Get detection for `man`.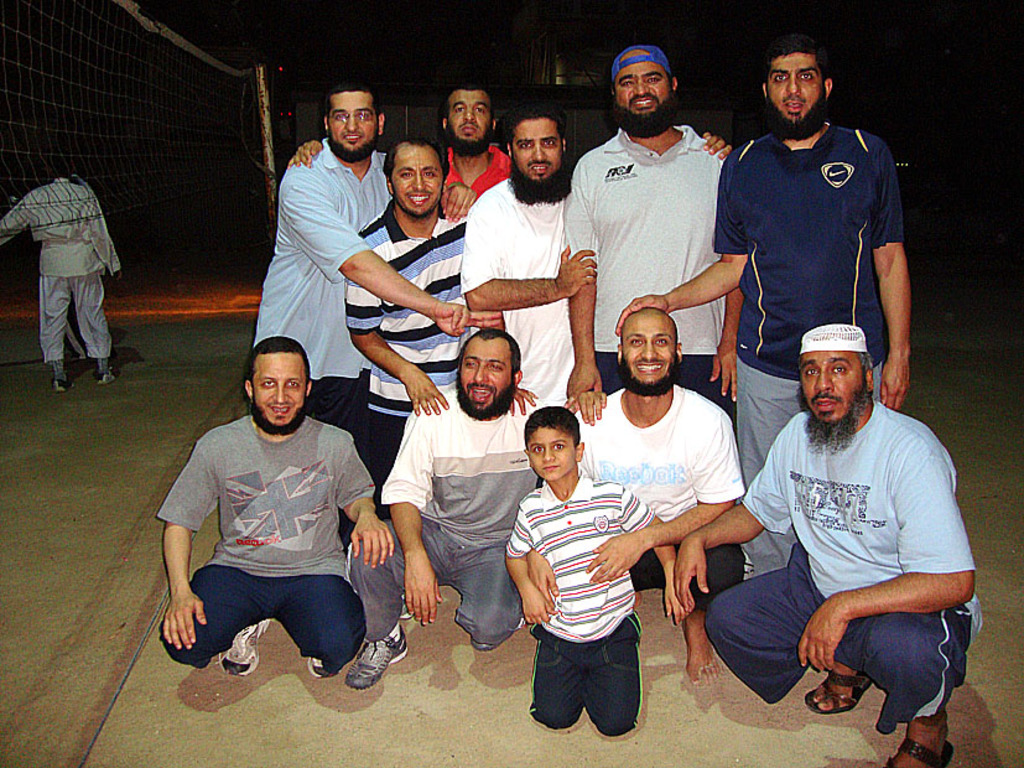
Detection: [left=669, top=323, right=981, bottom=767].
